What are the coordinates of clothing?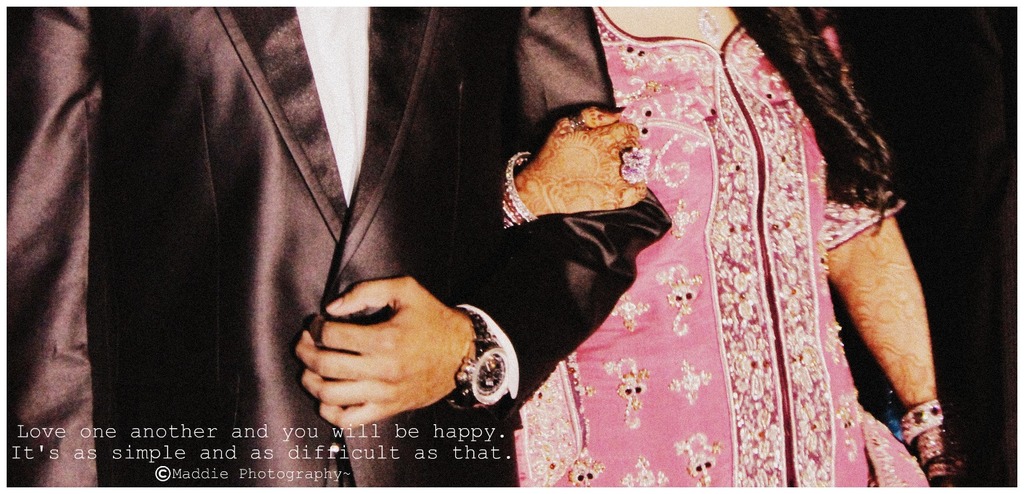
Rect(523, 51, 916, 473).
